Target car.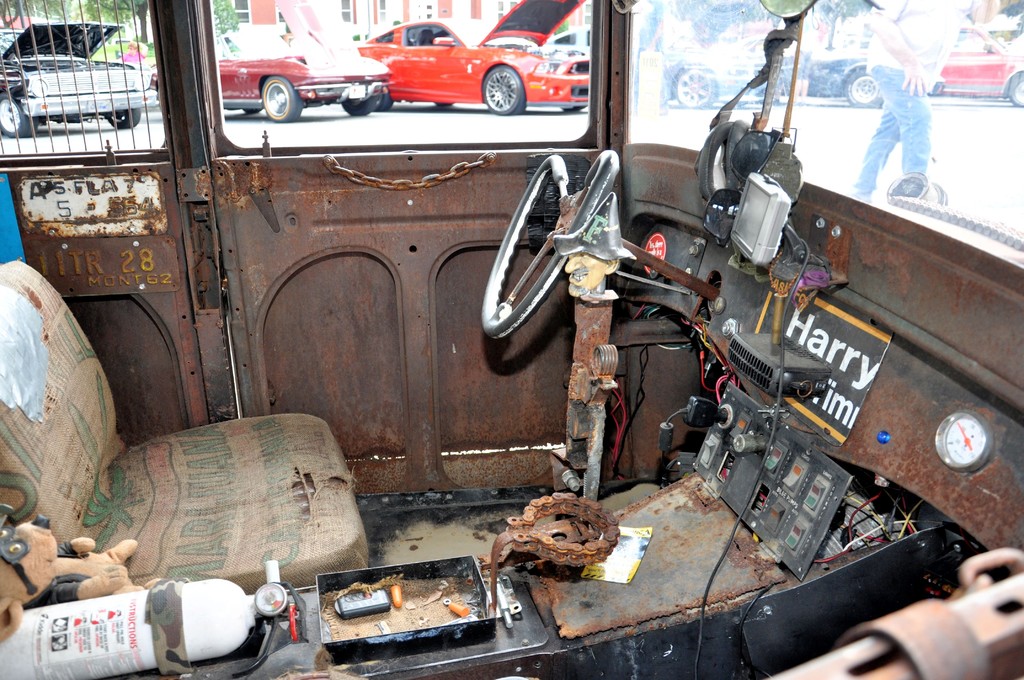
Target region: bbox=[147, 35, 394, 120].
